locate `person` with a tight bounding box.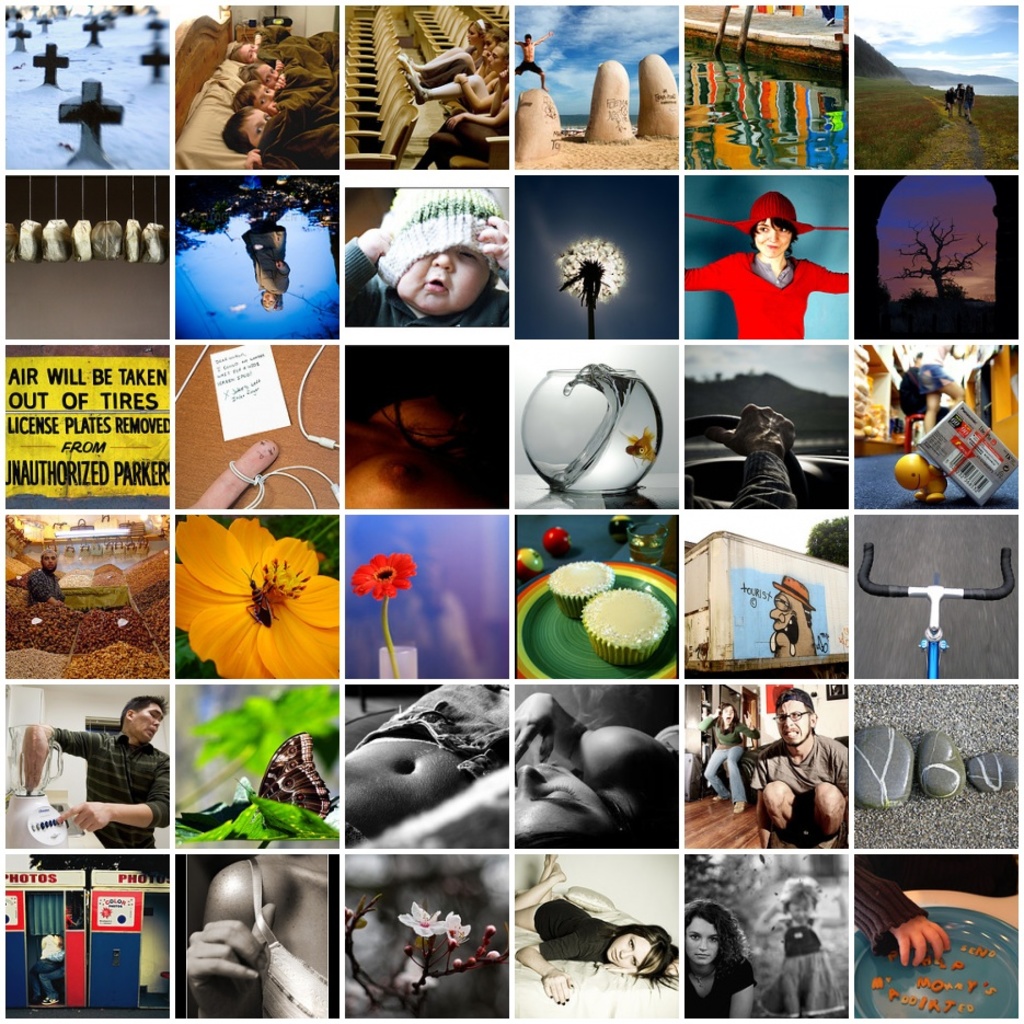
[22, 697, 168, 845].
